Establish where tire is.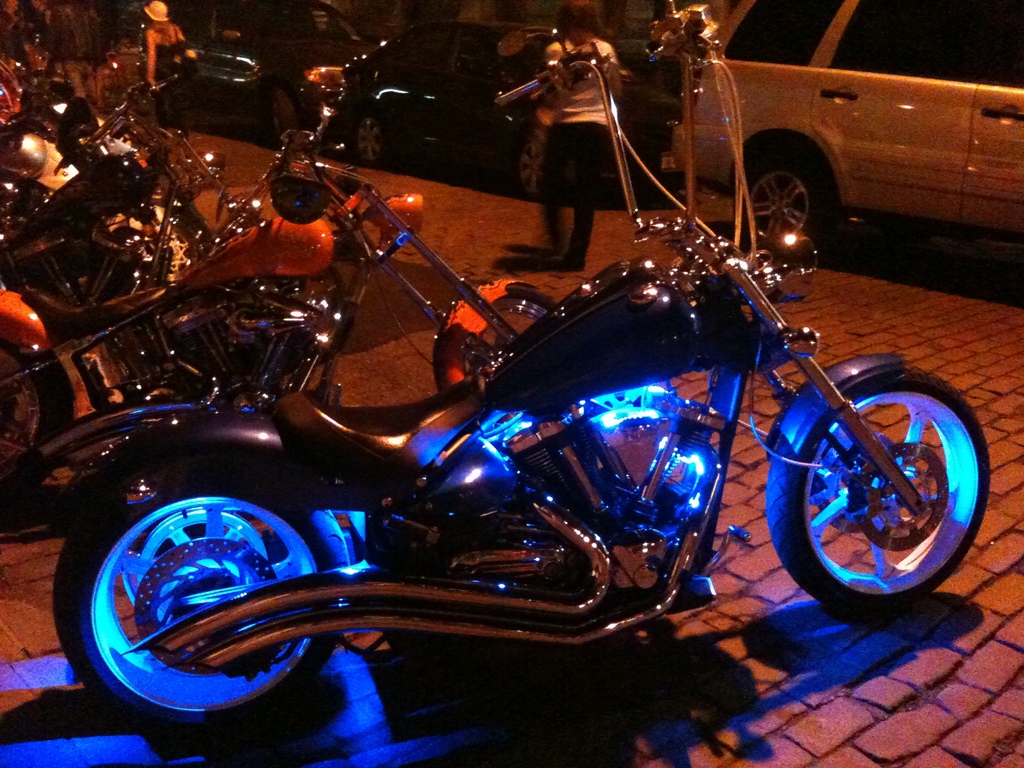
Established at l=344, t=109, r=409, b=168.
